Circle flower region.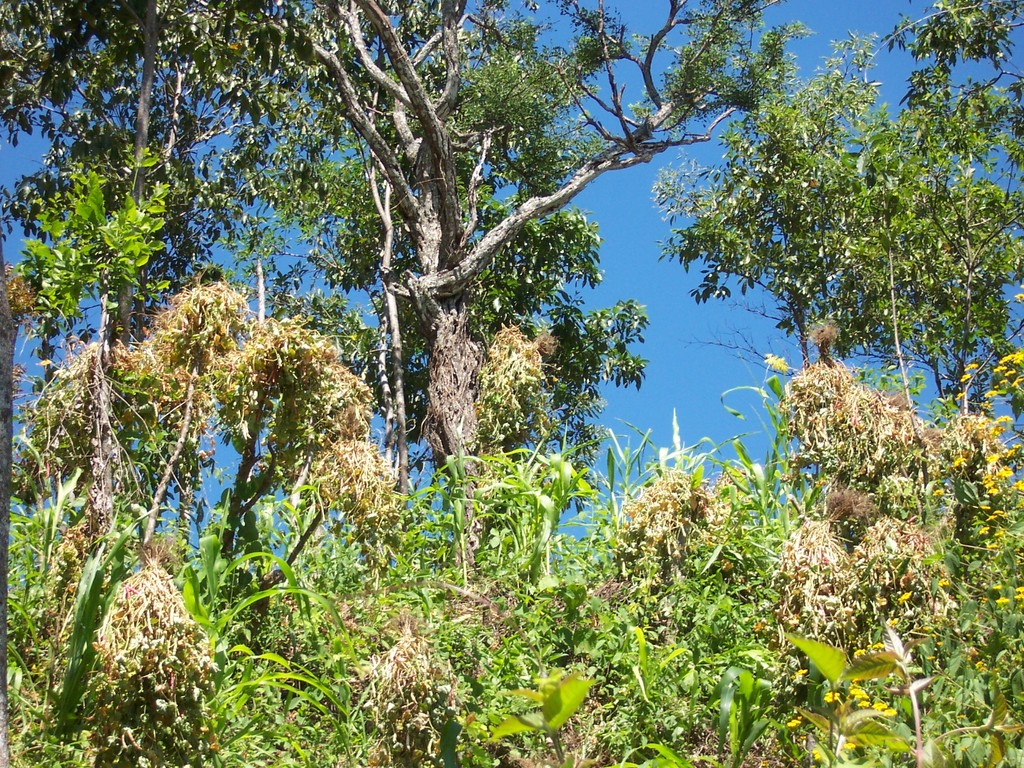
Region: Rect(986, 480, 1010, 495).
